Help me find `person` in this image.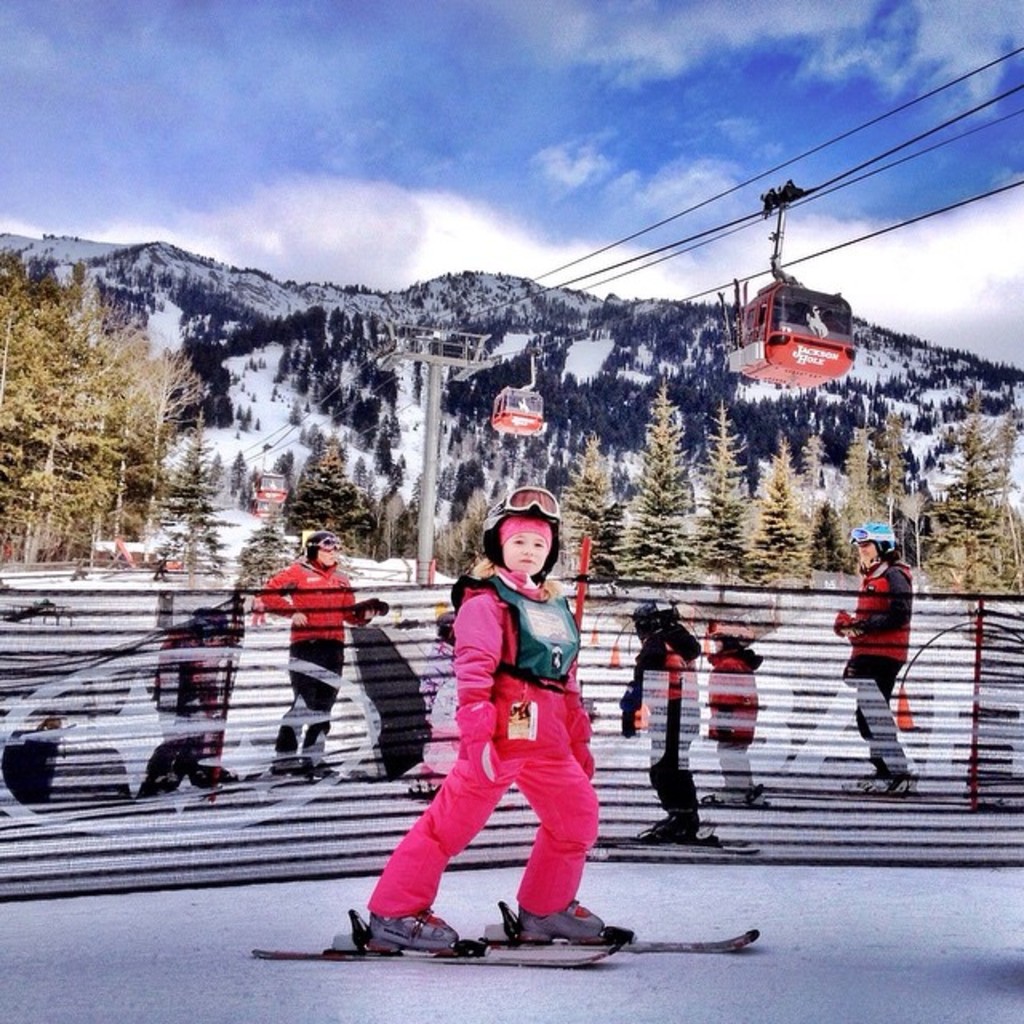
Found it: bbox(619, 605, 722, 850).
